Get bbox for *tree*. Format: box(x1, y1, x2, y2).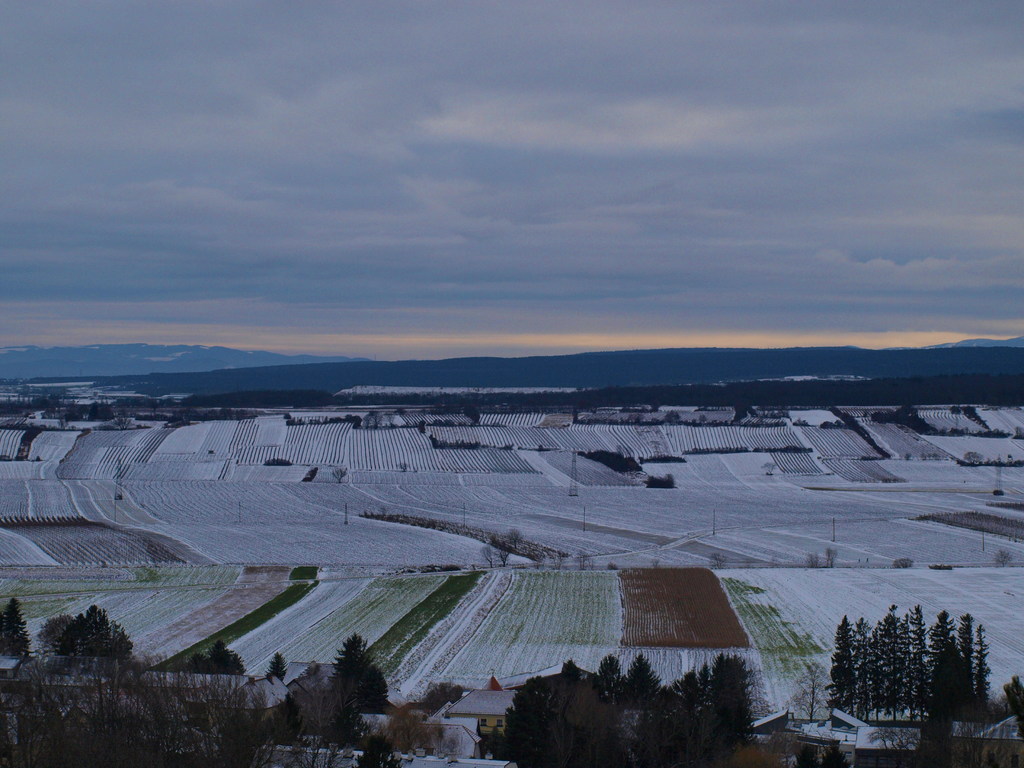
box(818, 614, 1009, 737).
